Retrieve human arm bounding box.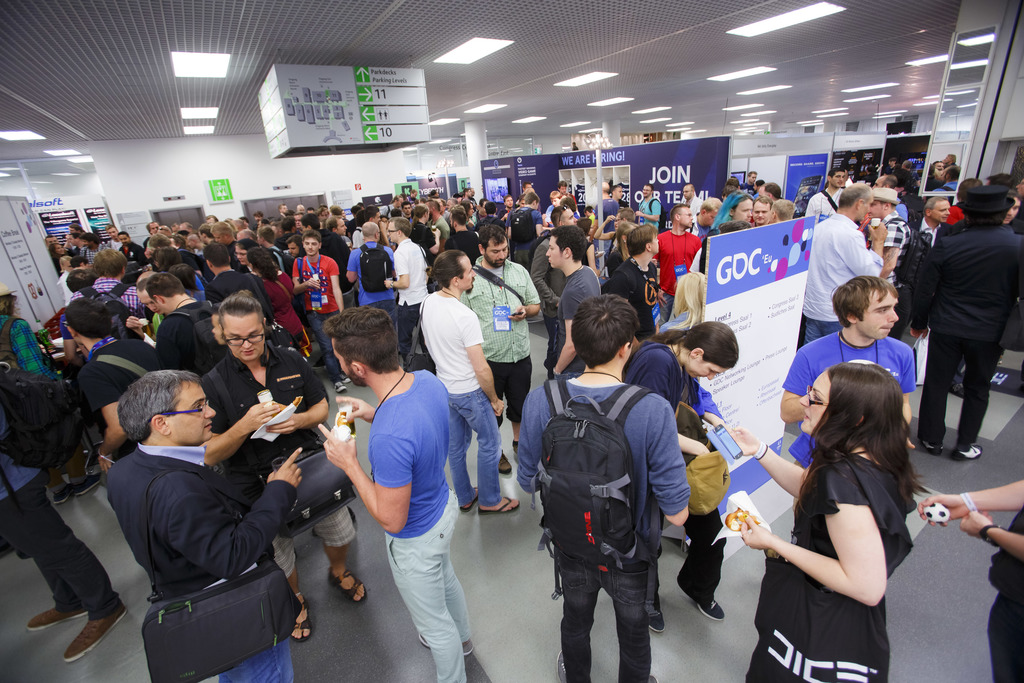
Bounding box: locate(877, 222, 902, 277).
